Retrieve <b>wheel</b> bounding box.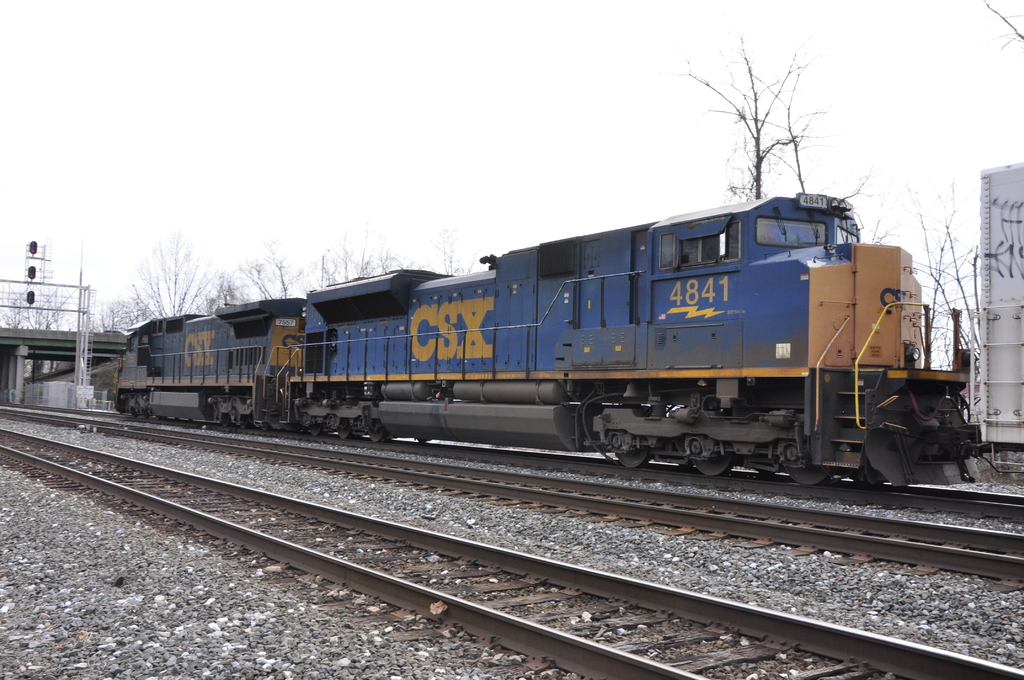
Bounding box: 141:412:150:419.
